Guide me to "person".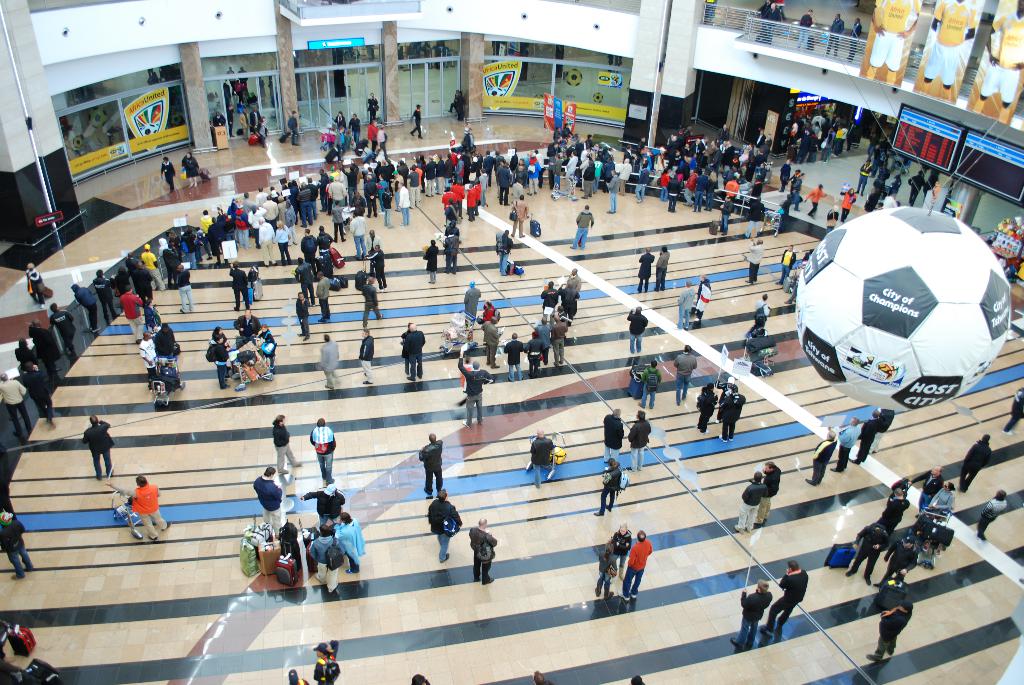
Guidance: 225,261,246,310.
